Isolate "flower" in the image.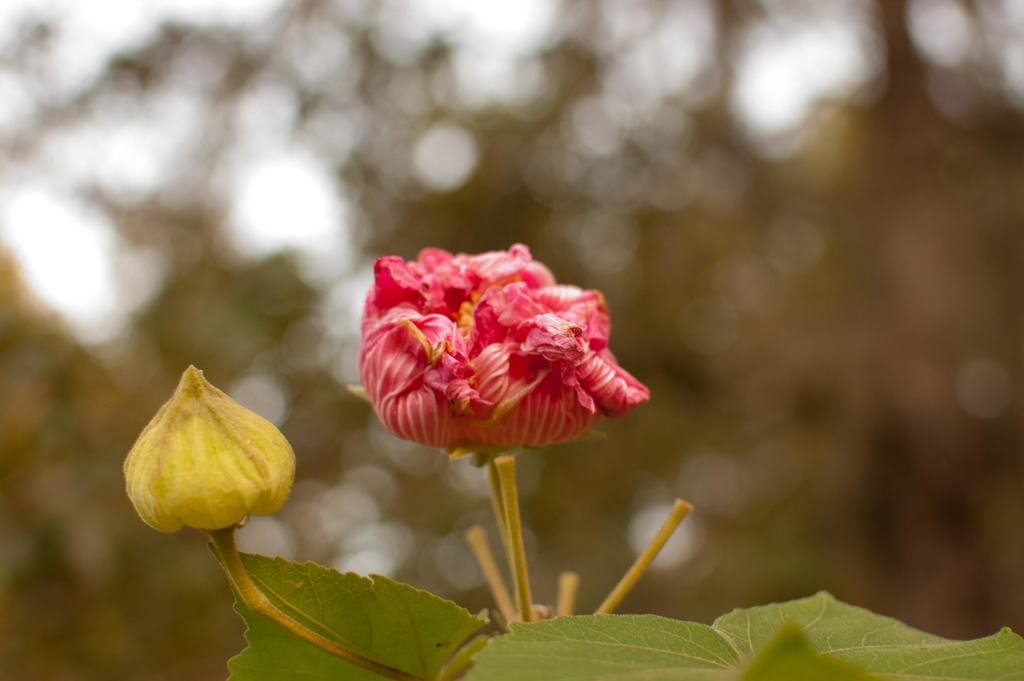
Isolated region: rect(120, 364, 300, 534).
